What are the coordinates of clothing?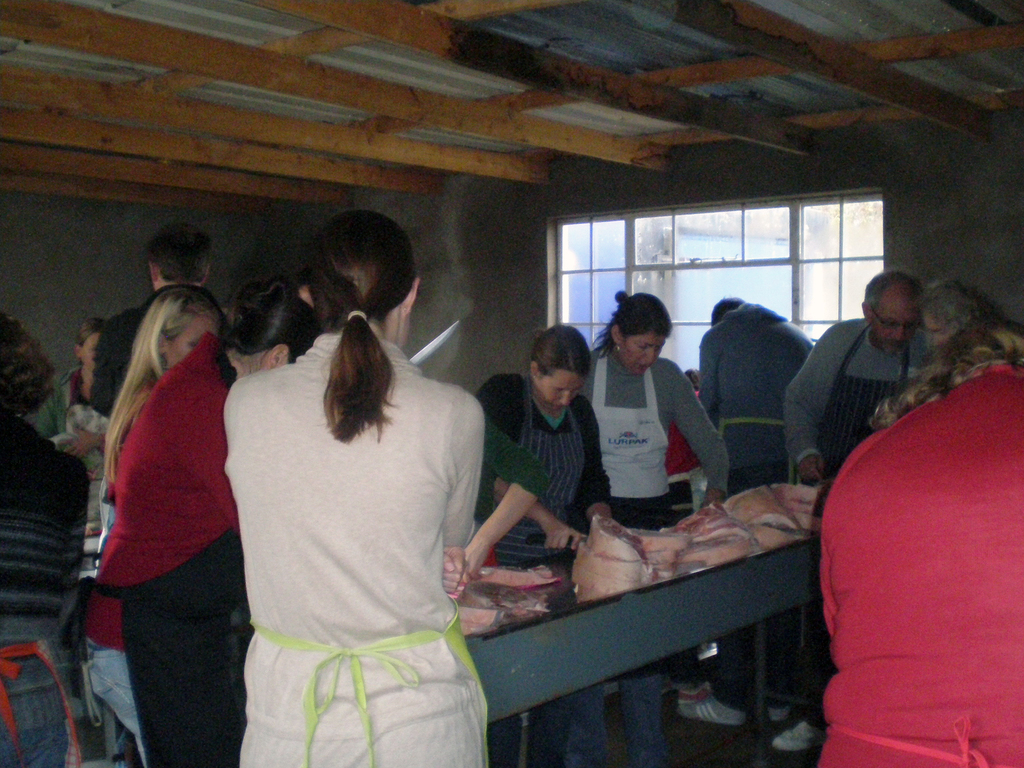
region(0, 416, 92, 767).
